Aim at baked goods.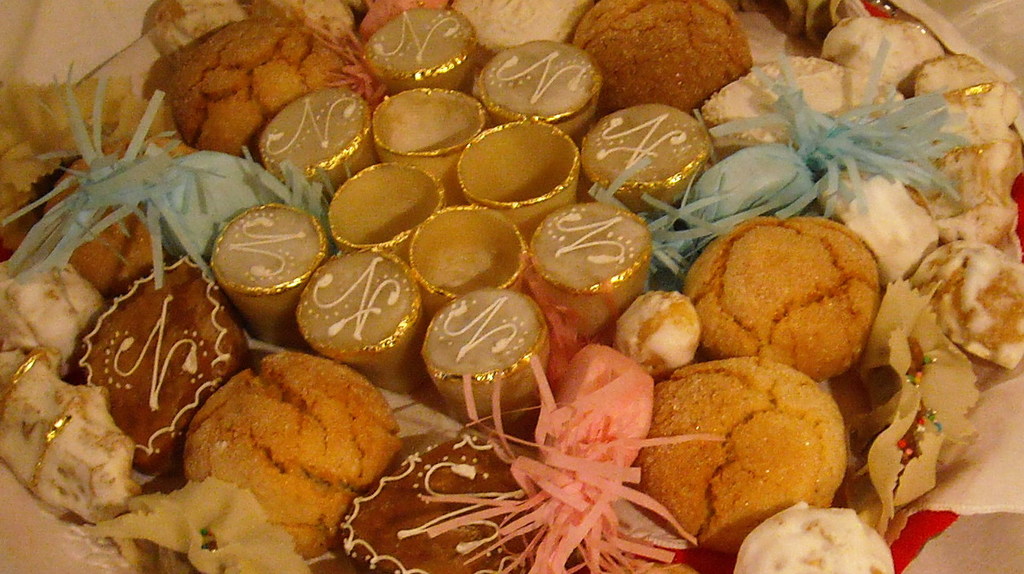
Aimed at crop(164, 345, 400, 550).
